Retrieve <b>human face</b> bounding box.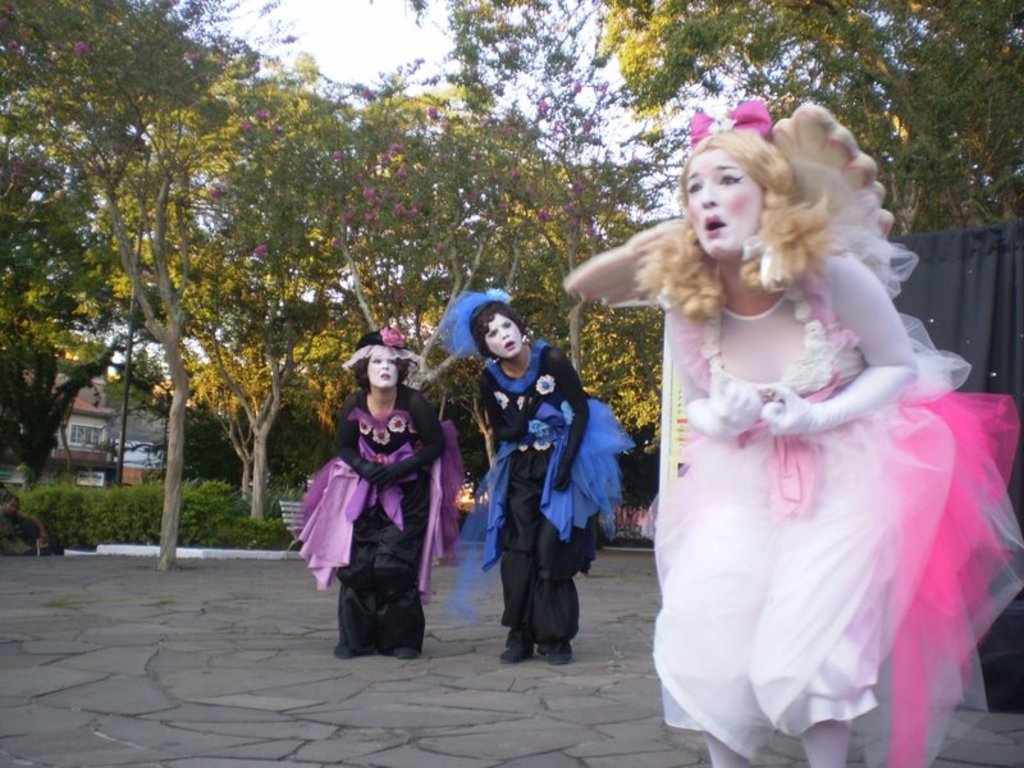
Bounding box: x1=367 y1=351 x2=399 y2=390.
